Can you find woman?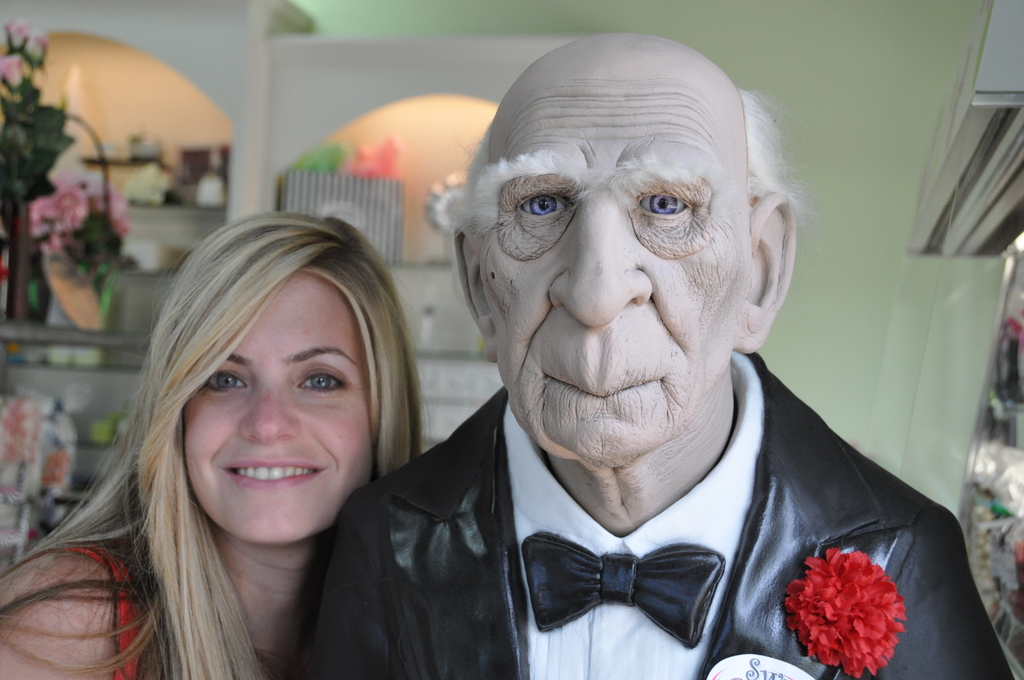
Yes, bounding box: crop(0, 212, 430, 679).
